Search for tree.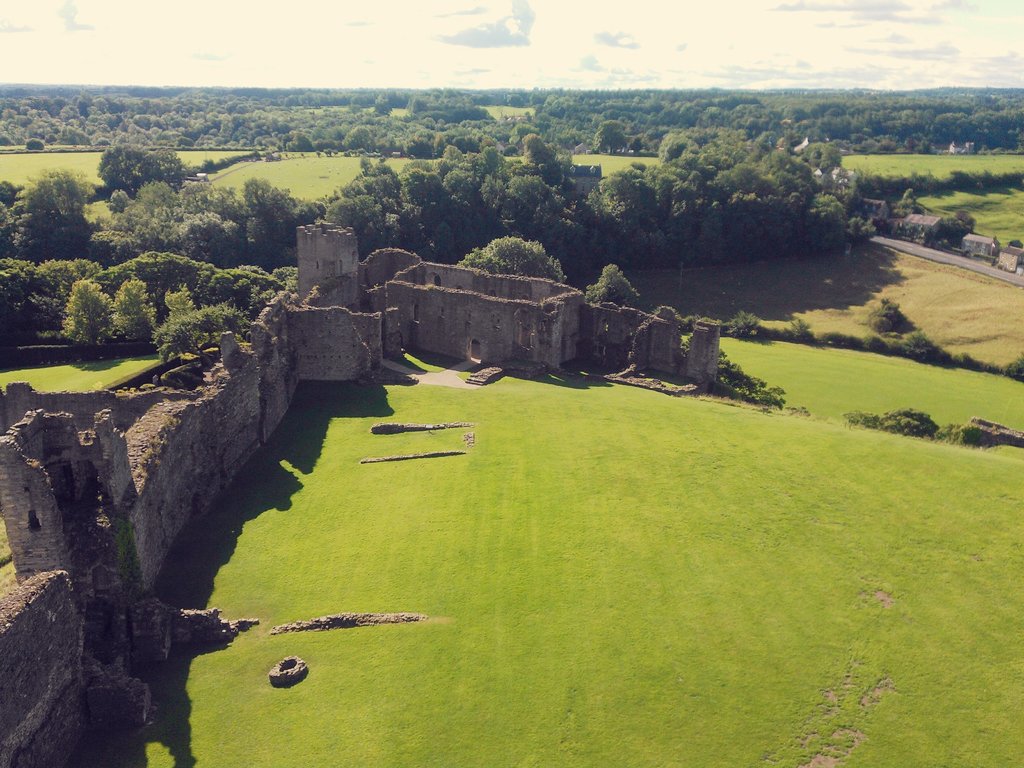
Found at pyautogui.locateOnScreen(709, 161, 769, 191).
